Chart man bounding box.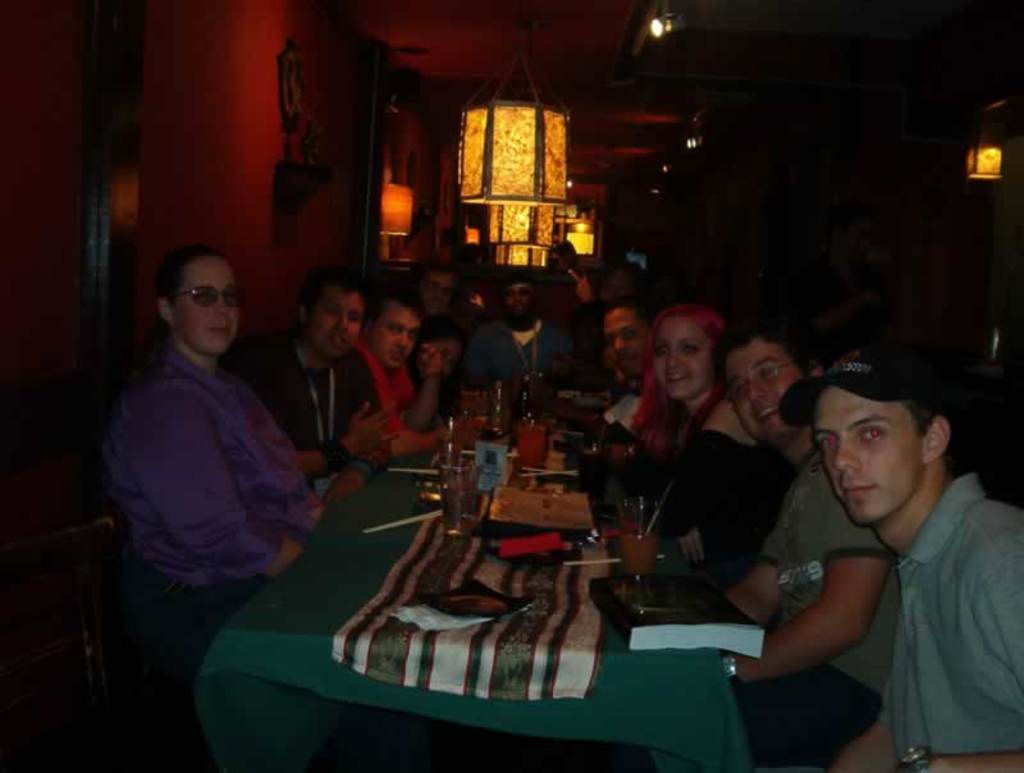
Charted: <bbox>410, 252, 452, 321</bbox>.
